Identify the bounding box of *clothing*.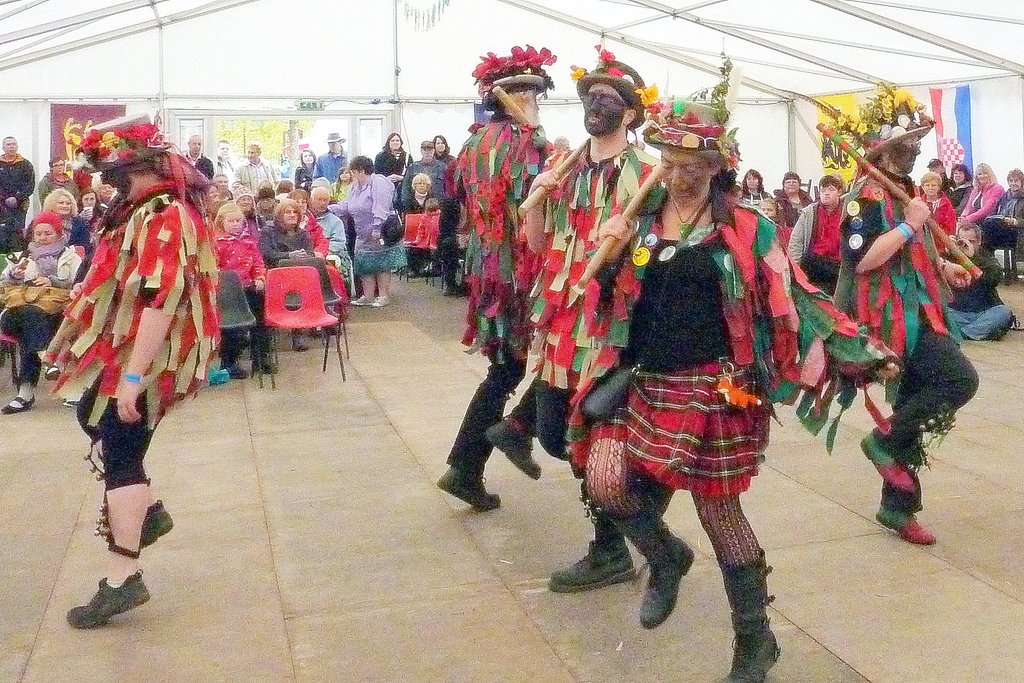
<bbox>787, 176, 856, 287</bbox>.
